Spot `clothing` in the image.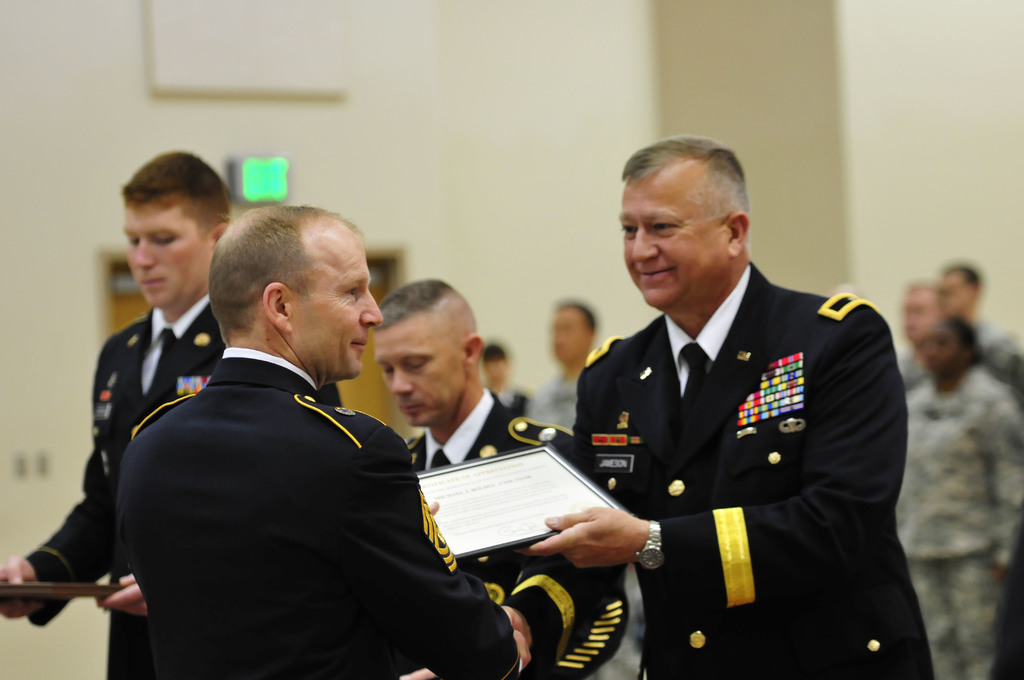
`clothing` found at <bbox>556, 246, 925, 666</bbox>.
